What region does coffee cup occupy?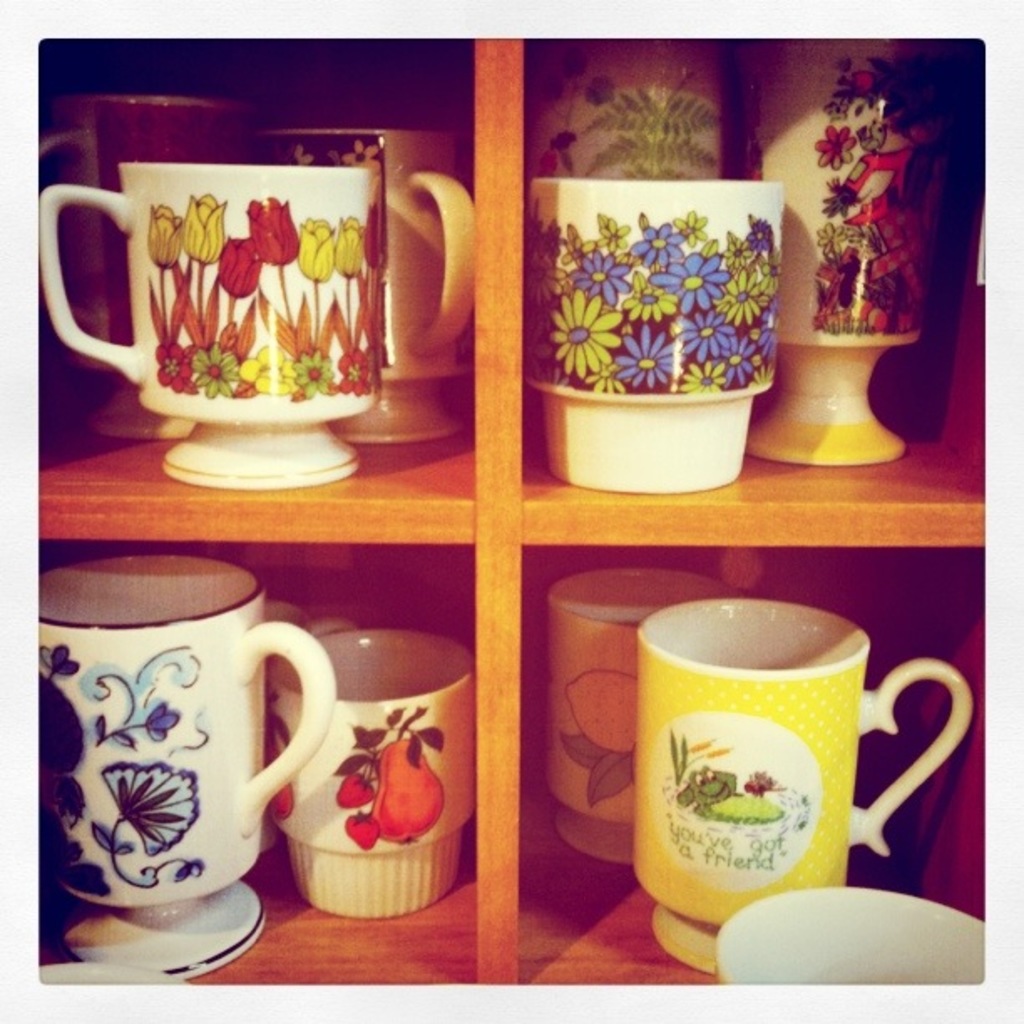
(x1=44, y1=167, x2=387, y2=489).
